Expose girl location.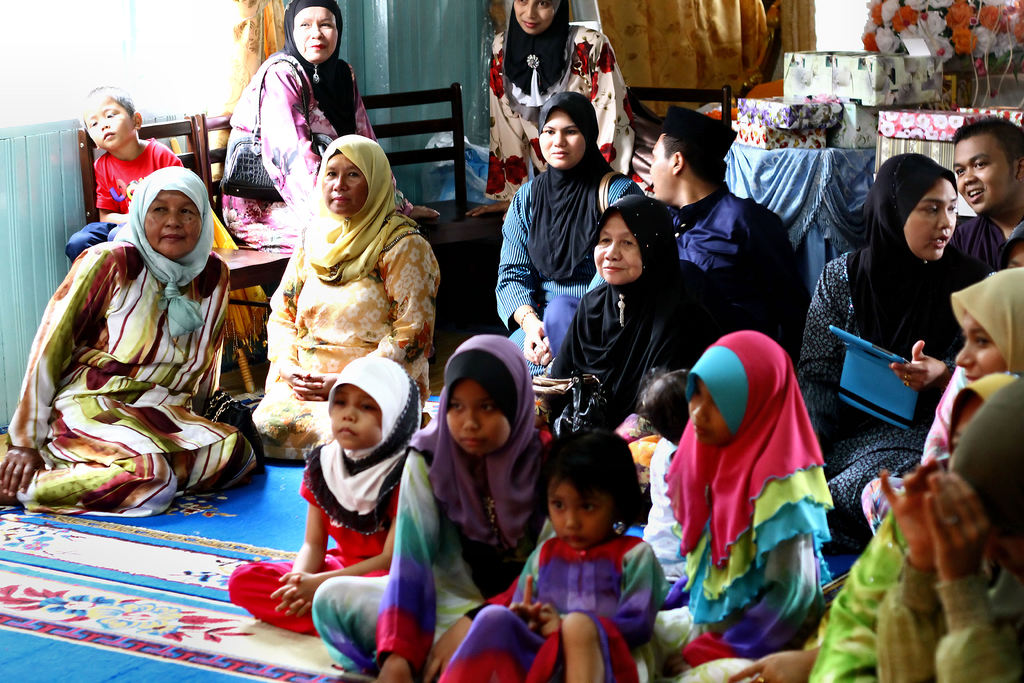
Exposed at [994, 215, 1023, 289].
